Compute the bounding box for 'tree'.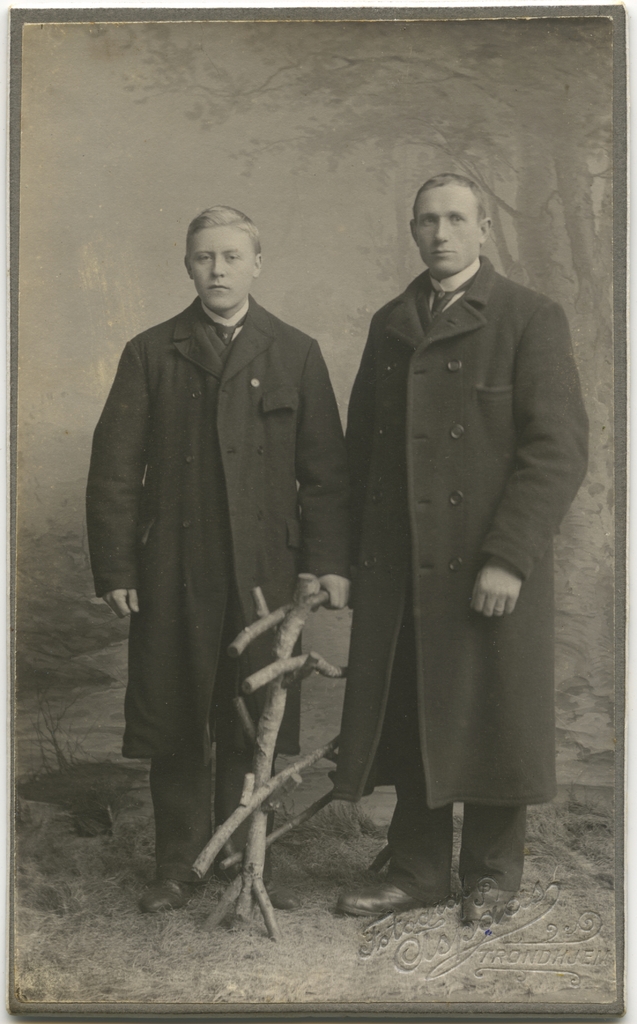
Rect(95, 17, 622, 727).
